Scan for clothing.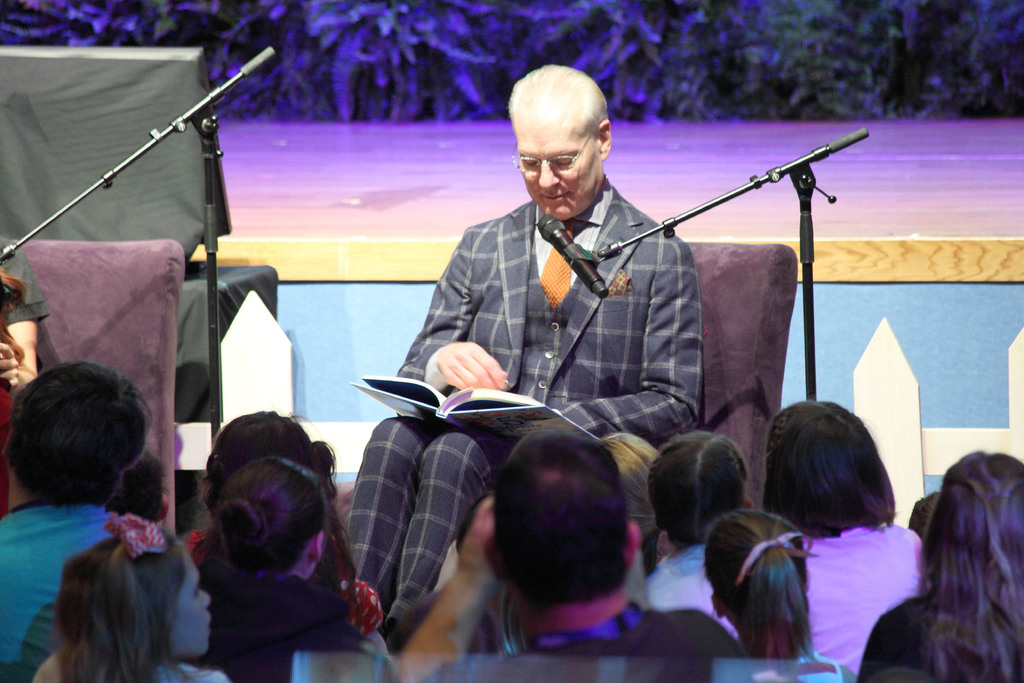
Scan result: (left=429, top=594, right=746, bottom=682).
